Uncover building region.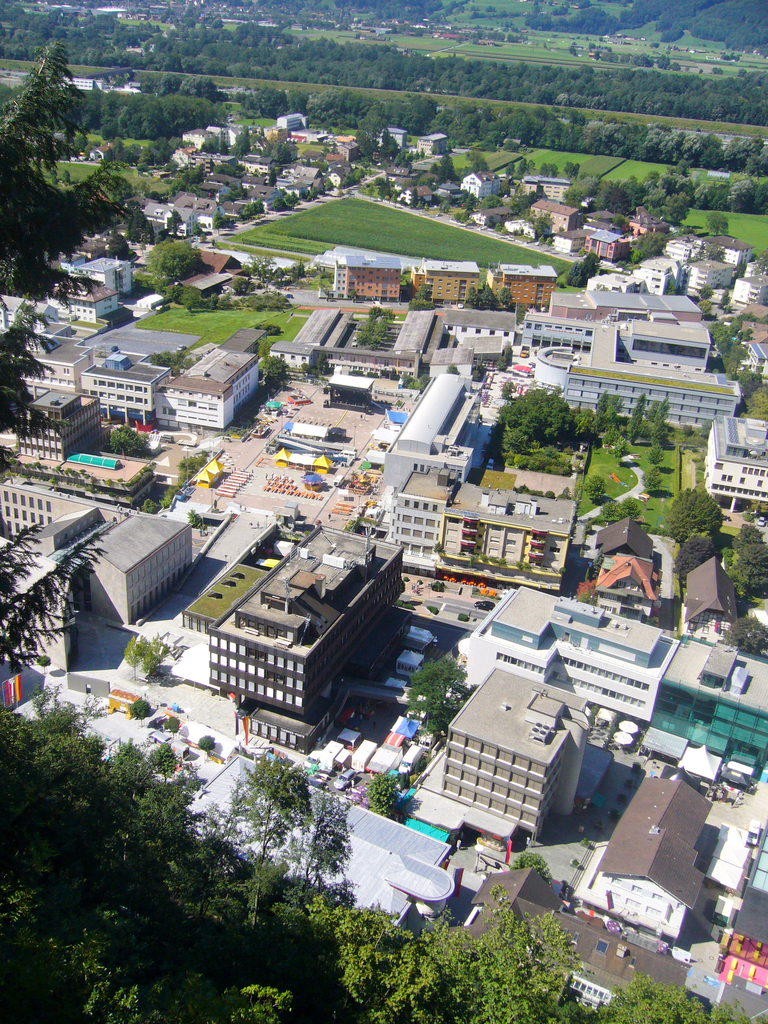
Uncovered: select_region(653, 636, 767, 785).
